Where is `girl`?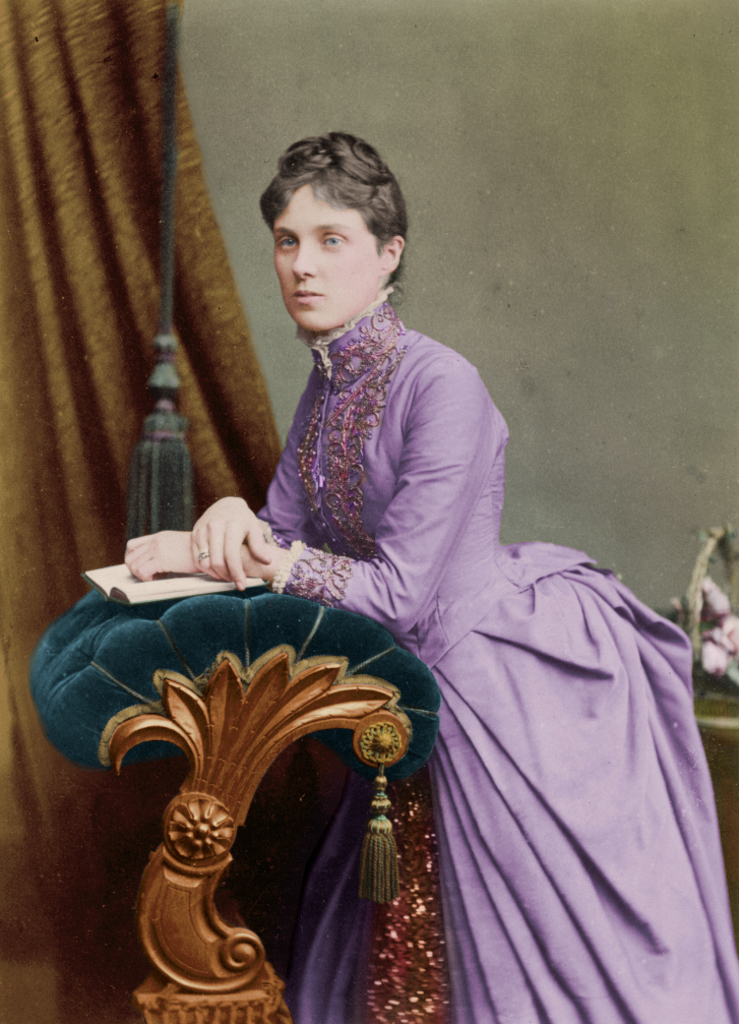
rect(119, 124, 738, 1023).
